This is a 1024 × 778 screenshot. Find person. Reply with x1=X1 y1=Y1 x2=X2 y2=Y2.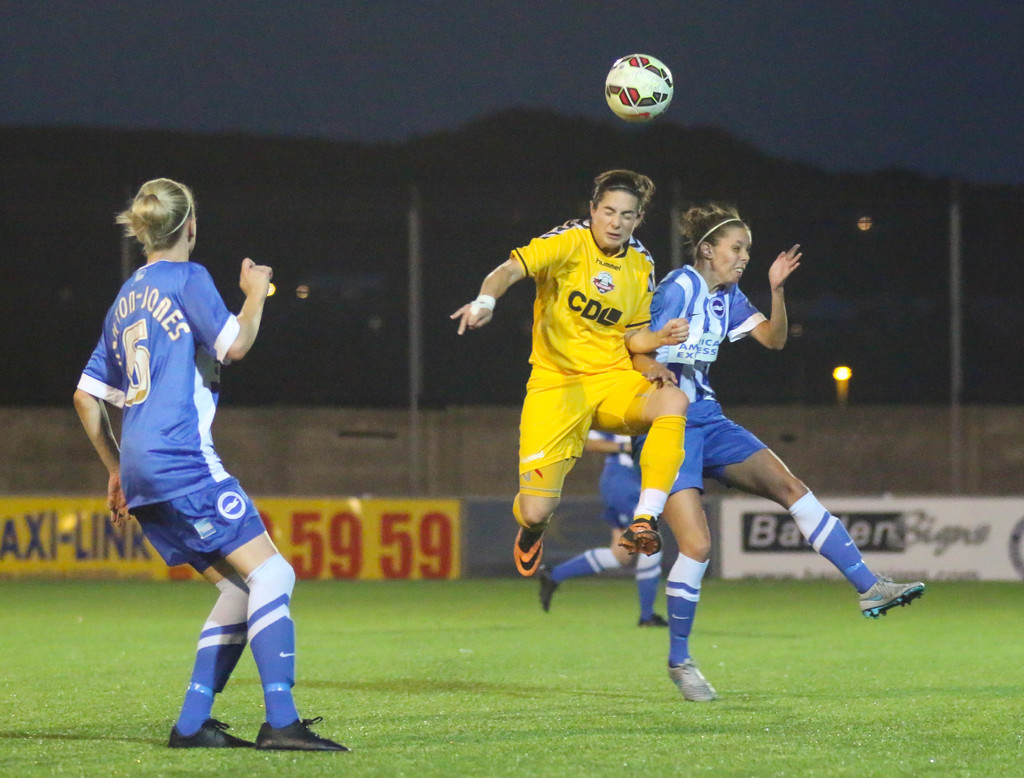
x1=447 y1=169 x2=692 y2=575.
